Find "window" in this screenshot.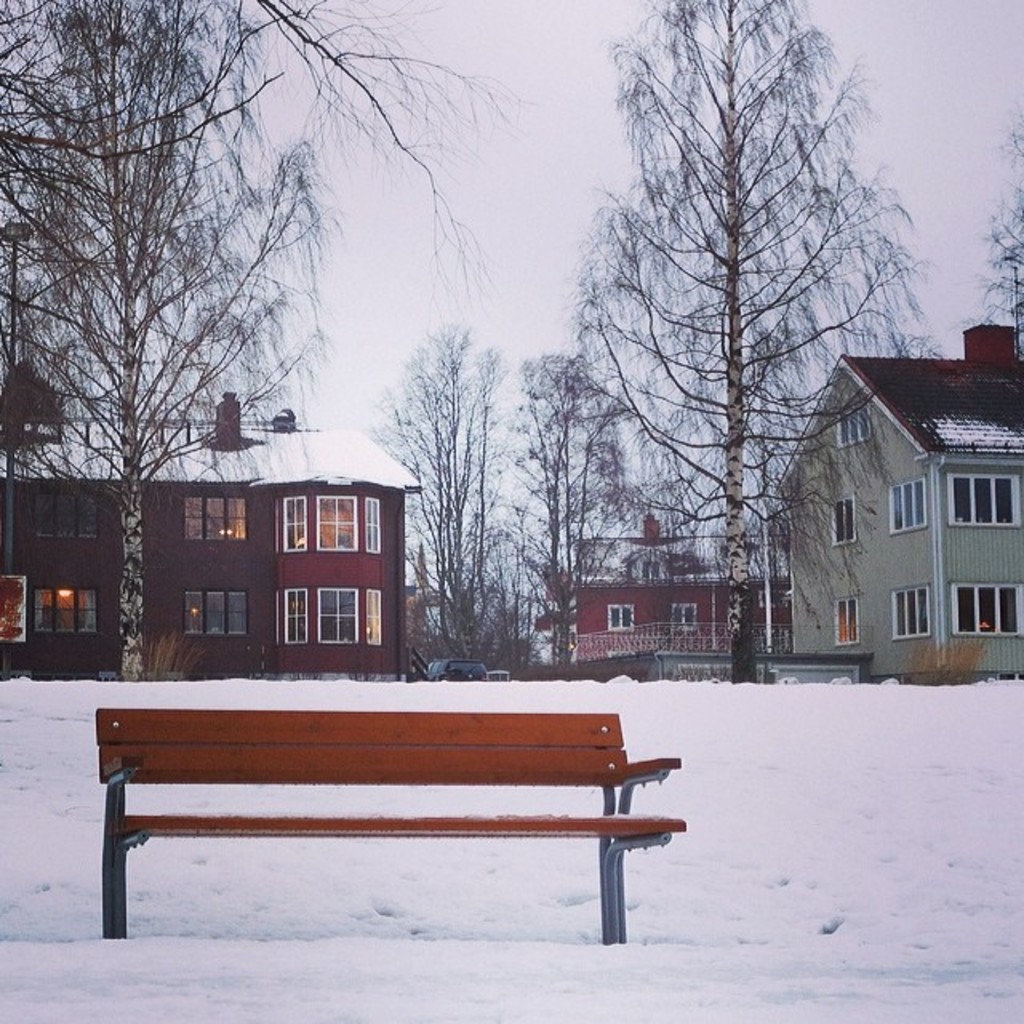
The bounding box for "window" is (x1=830, y1=501, x2=851, y2=549).
